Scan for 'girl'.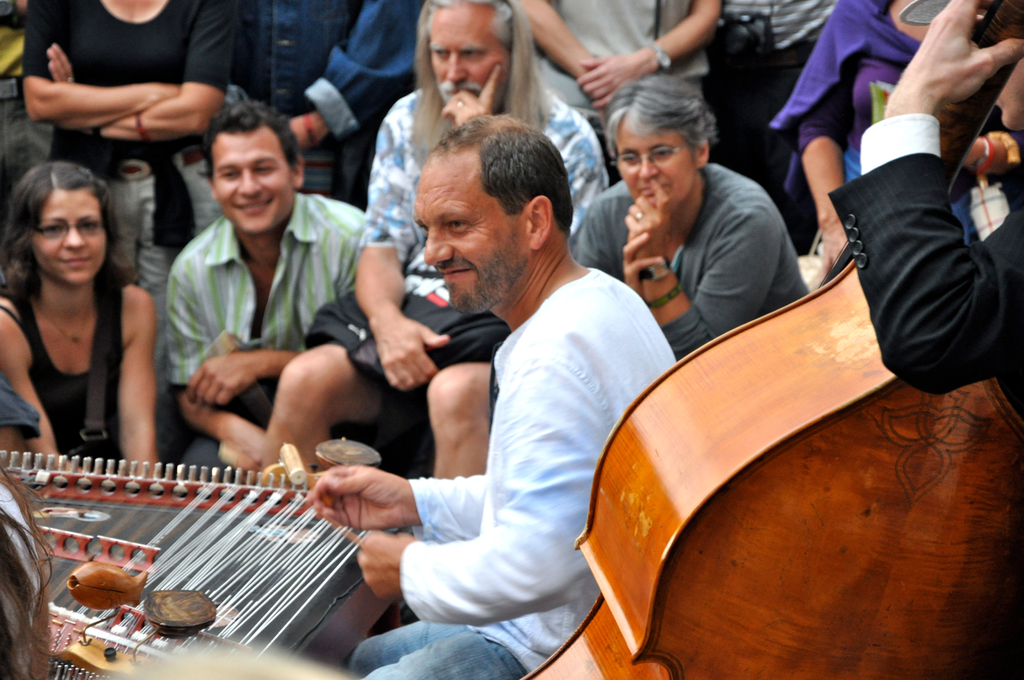
Scan result: detection(0, 133, 150, 451).
